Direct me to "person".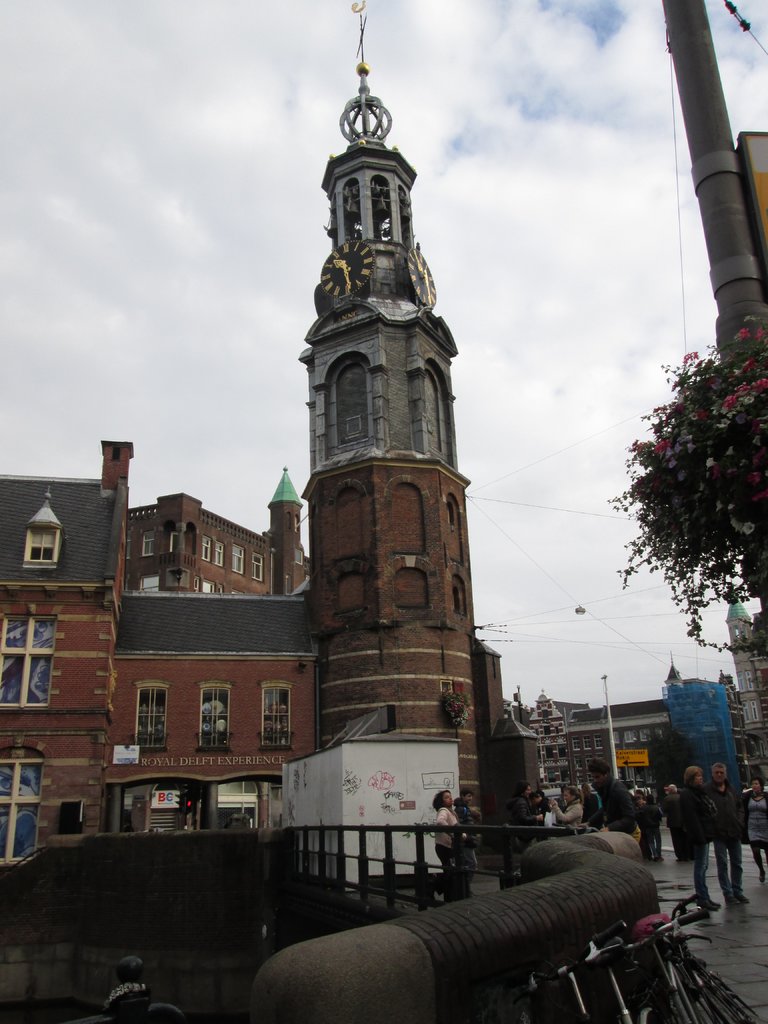
Direction: bbox=[705, 757, 749, 915].
